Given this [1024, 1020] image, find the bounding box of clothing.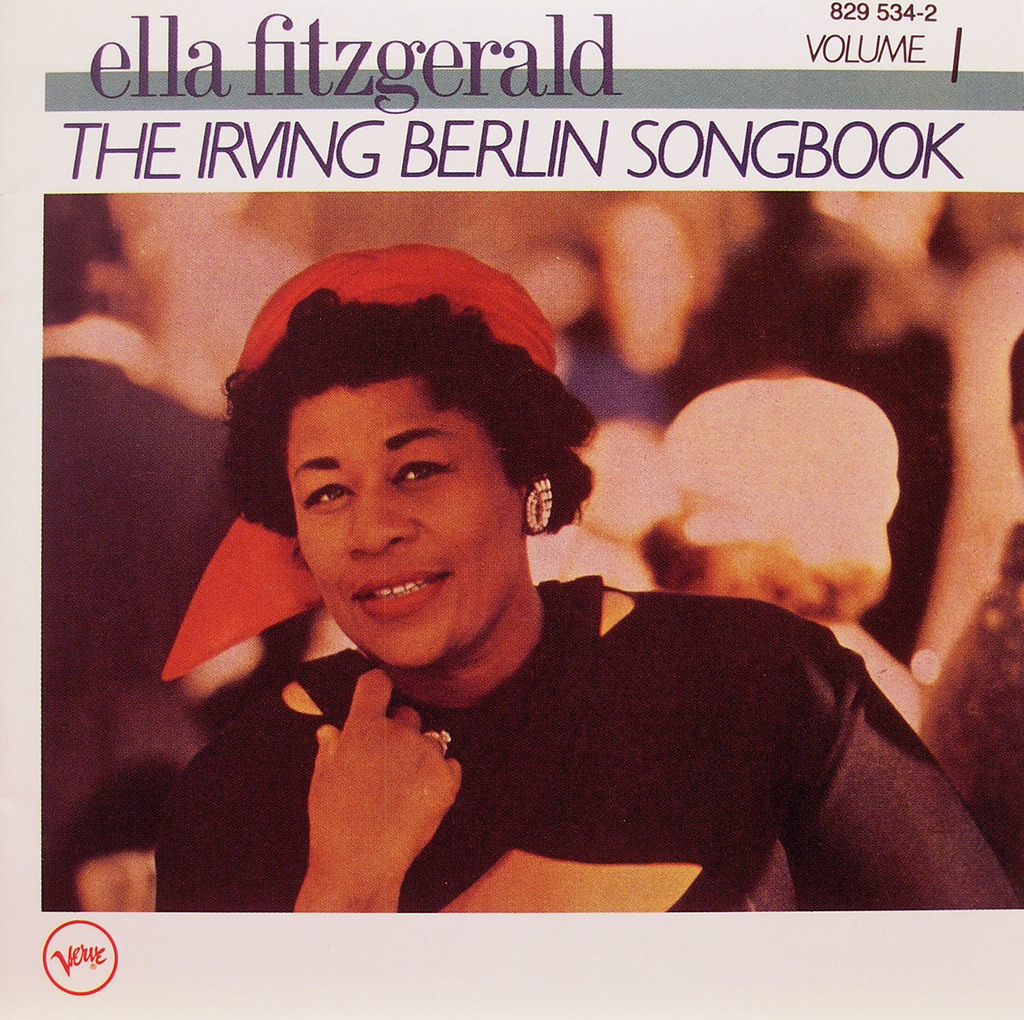
{"left": 113, "top": 511, "right": 927, "bottom": 936}.
